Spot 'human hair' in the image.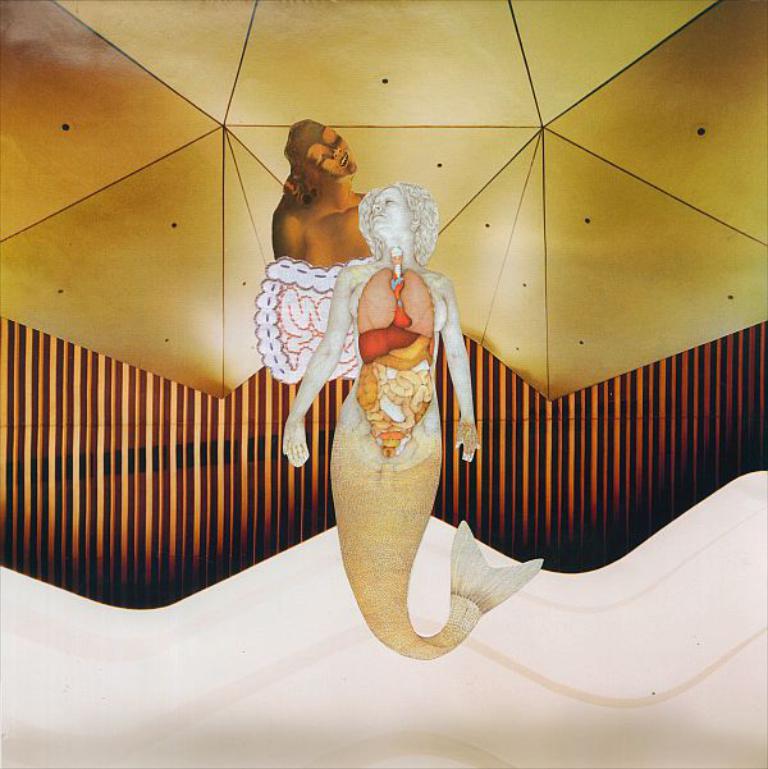
'human hair' found at <region>356, 180, 440, 267</region>.
